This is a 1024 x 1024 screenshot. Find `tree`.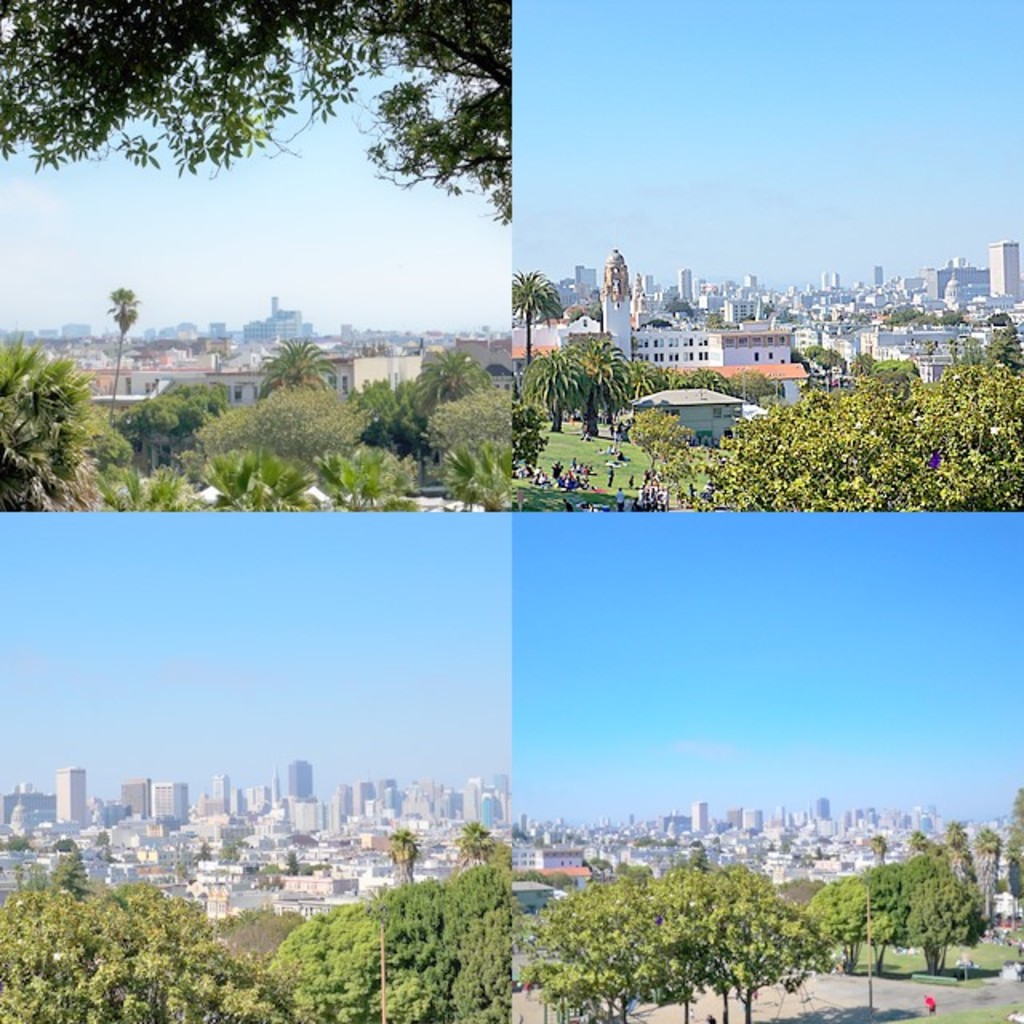
Bounding box: bbox=(0, 3, 515, 227).
